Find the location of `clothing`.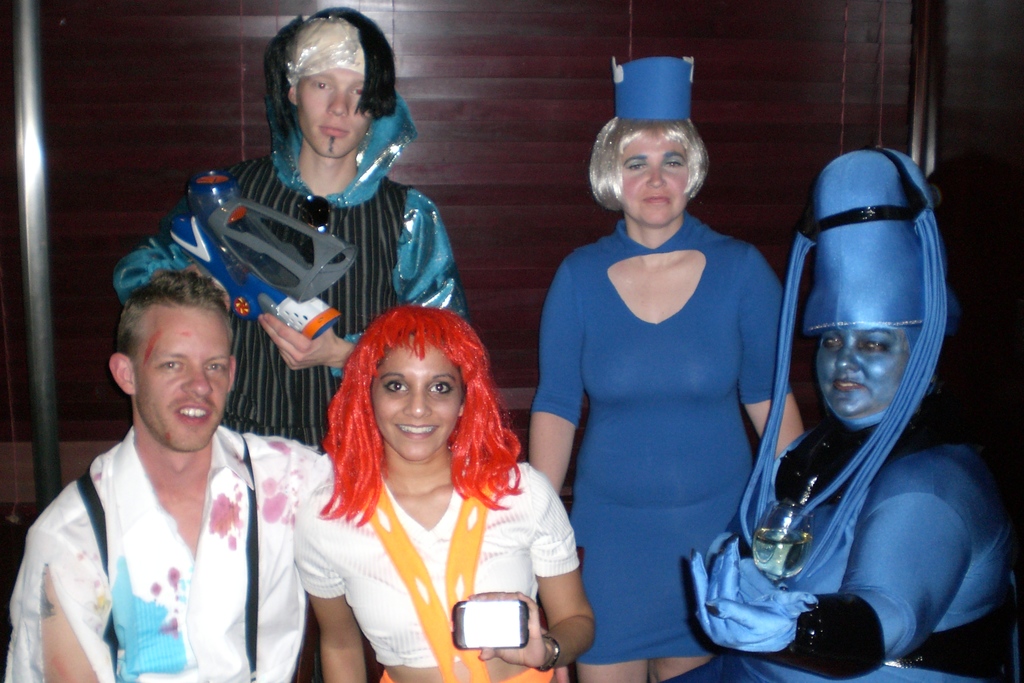
Location: locate(551, 184, 784, 636).
